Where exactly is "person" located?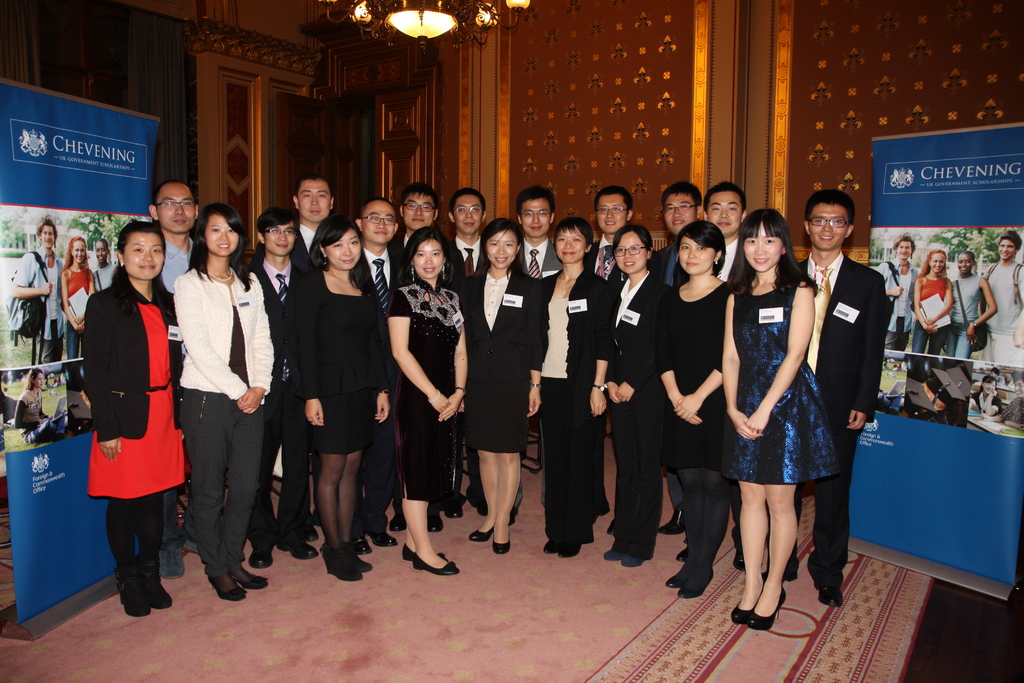
Its bounding box is <region>915, 252, 948, 356</region>.
